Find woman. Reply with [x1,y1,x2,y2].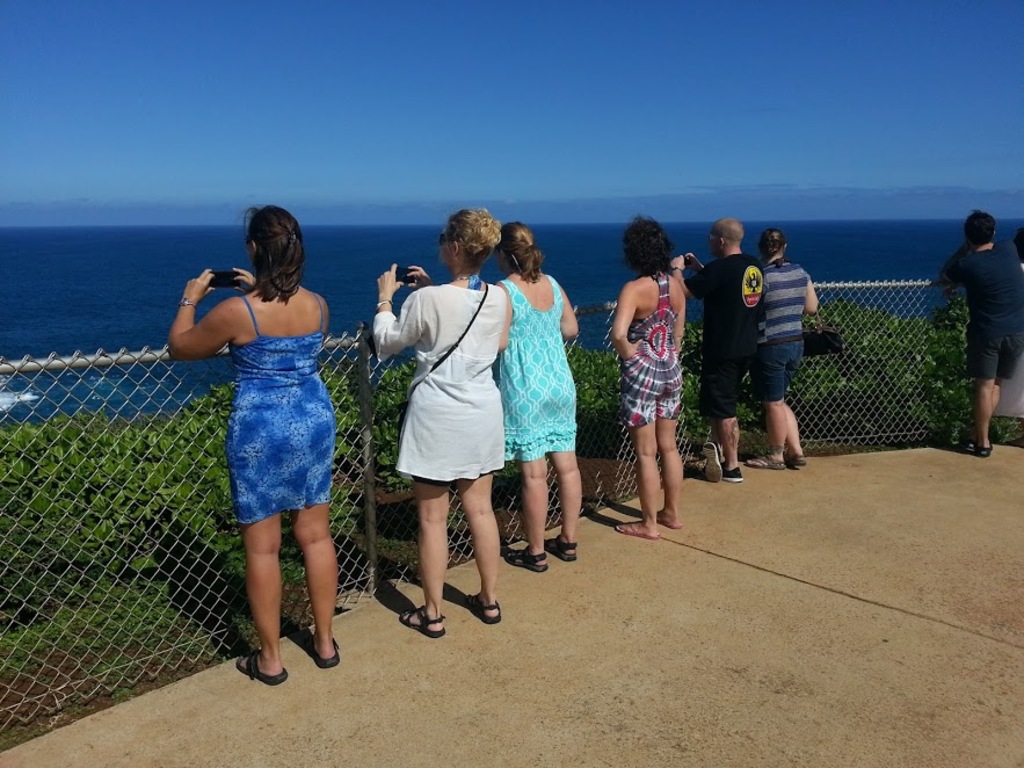
[371,208,515,636].
